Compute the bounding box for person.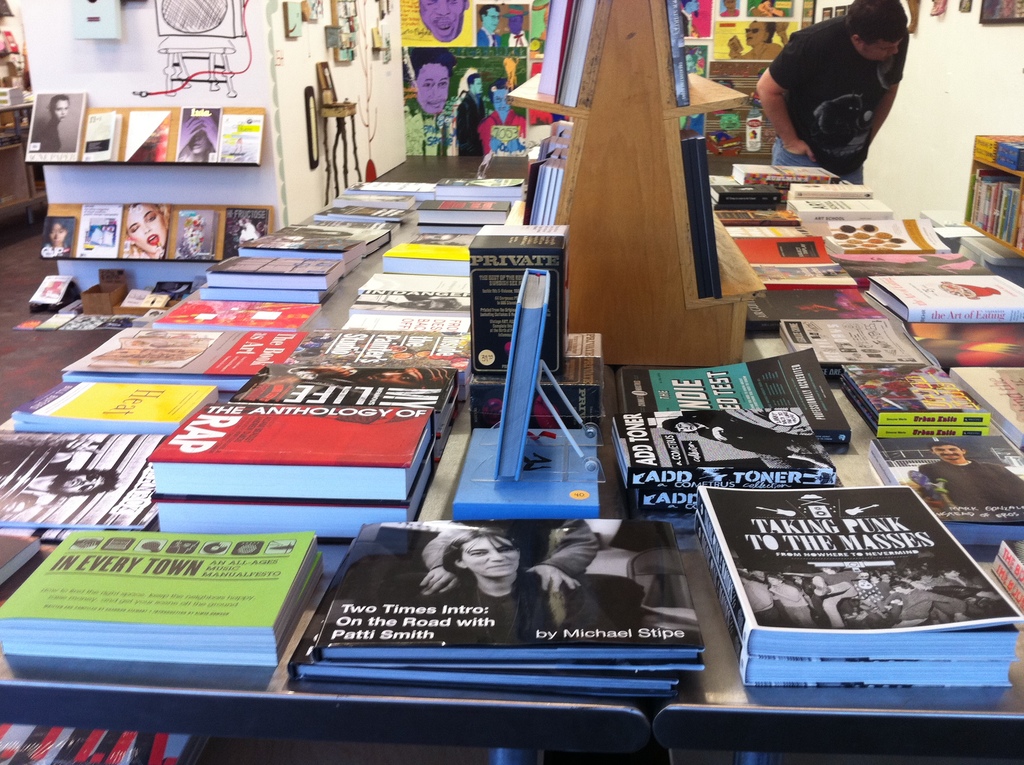
bbox(124, 202, 163, 261).
